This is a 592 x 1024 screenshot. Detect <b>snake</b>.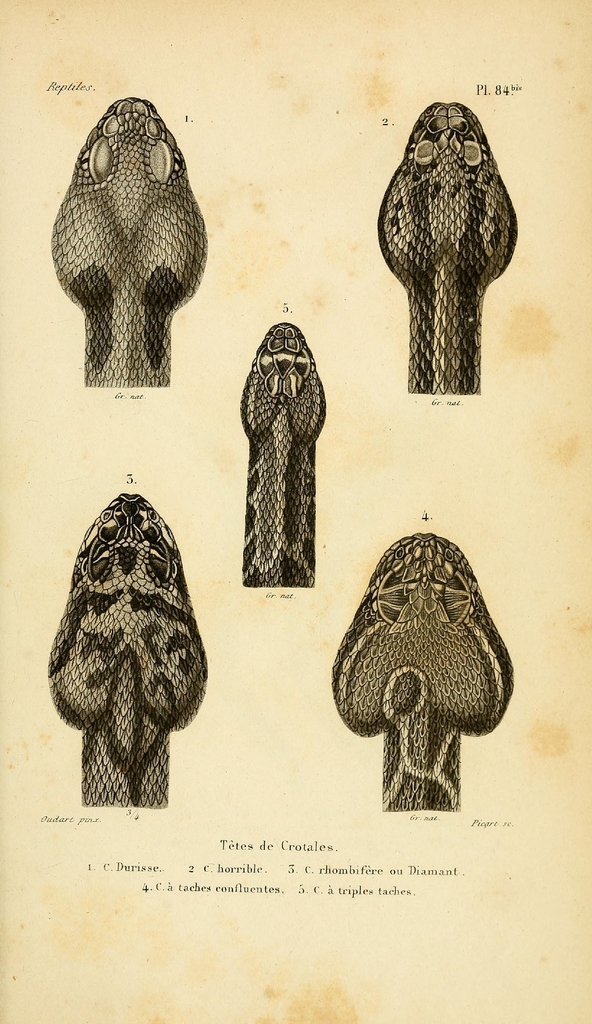
{"left": 50, "top": 496, "right": 209, "bottom": 813}.
